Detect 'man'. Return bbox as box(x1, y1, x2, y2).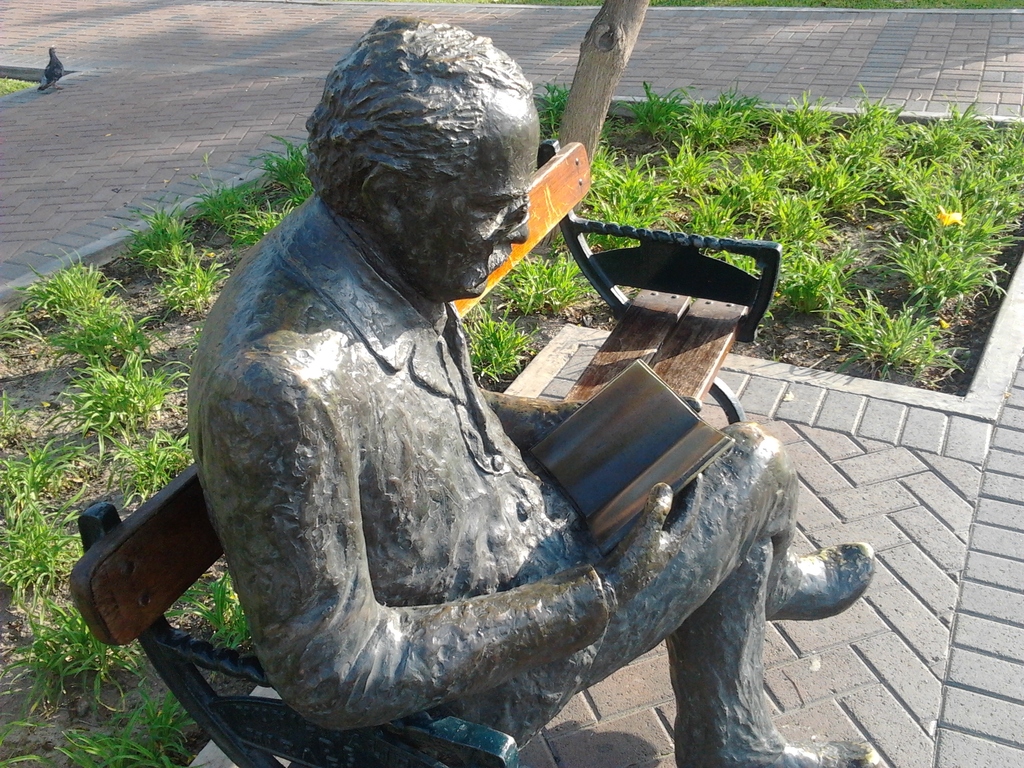
box(185, 17, 891, 767).
